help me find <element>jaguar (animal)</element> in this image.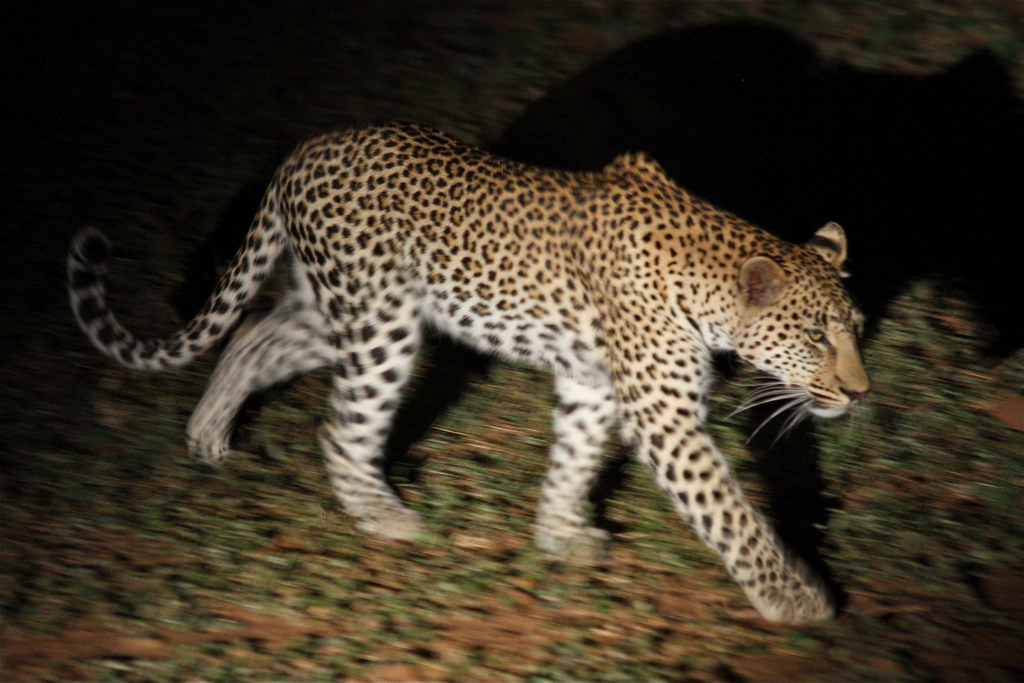
Found it: [x1=65, y1=124, x2=872, y2=626].
